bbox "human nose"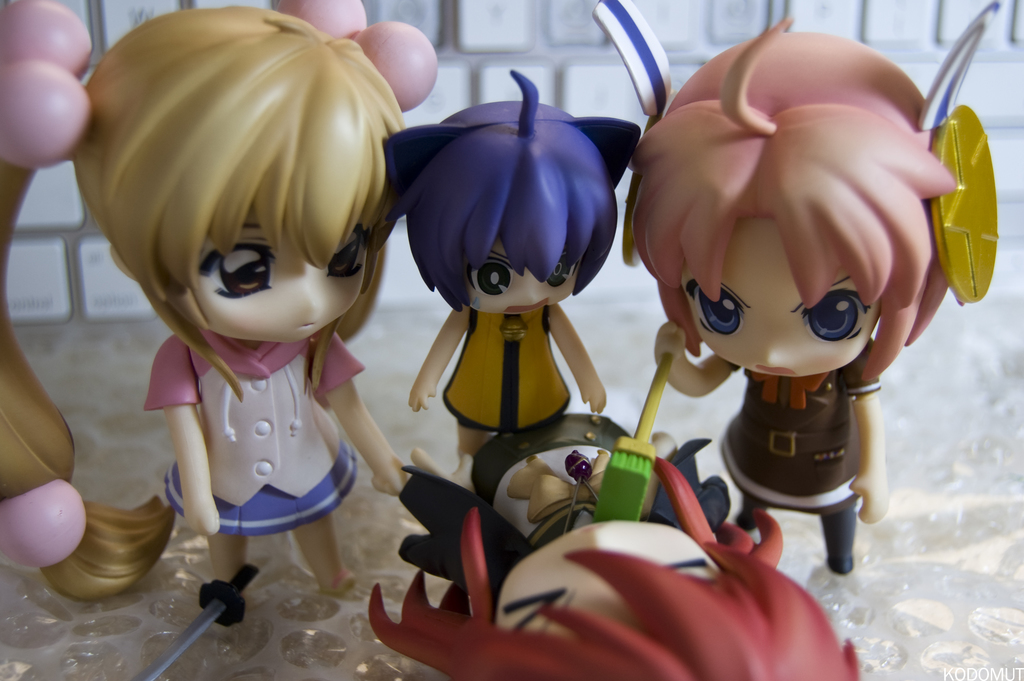
x1=291 y1=269 x2=320 y2=308
